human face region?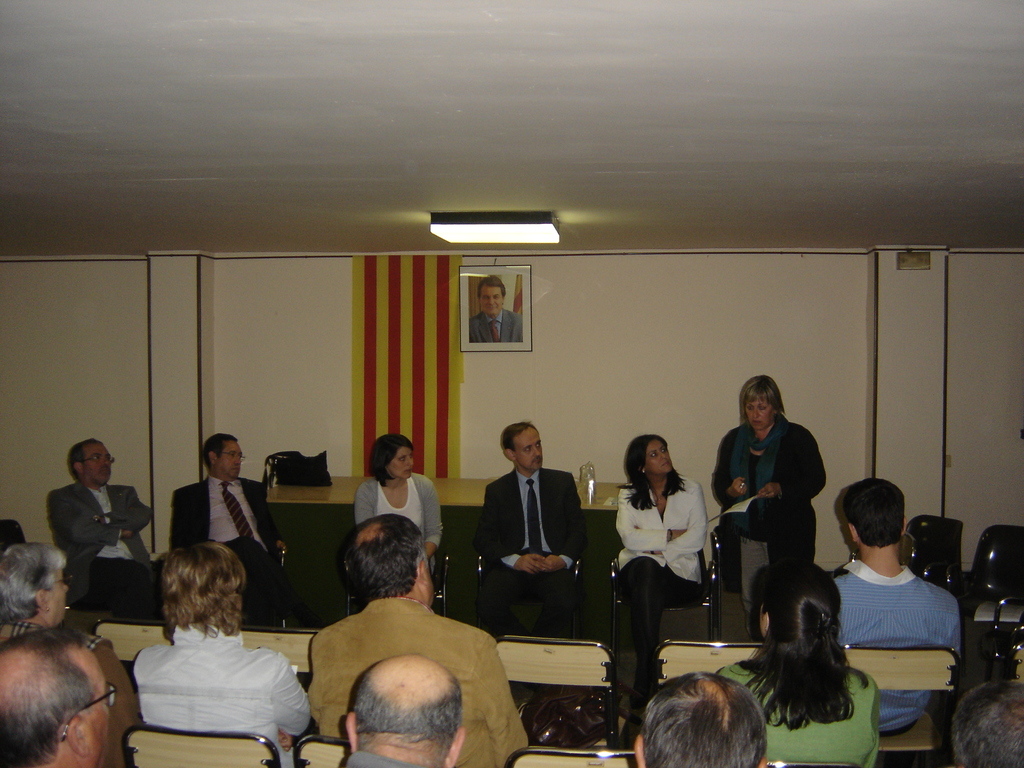
(84, 649, 111, 767)
